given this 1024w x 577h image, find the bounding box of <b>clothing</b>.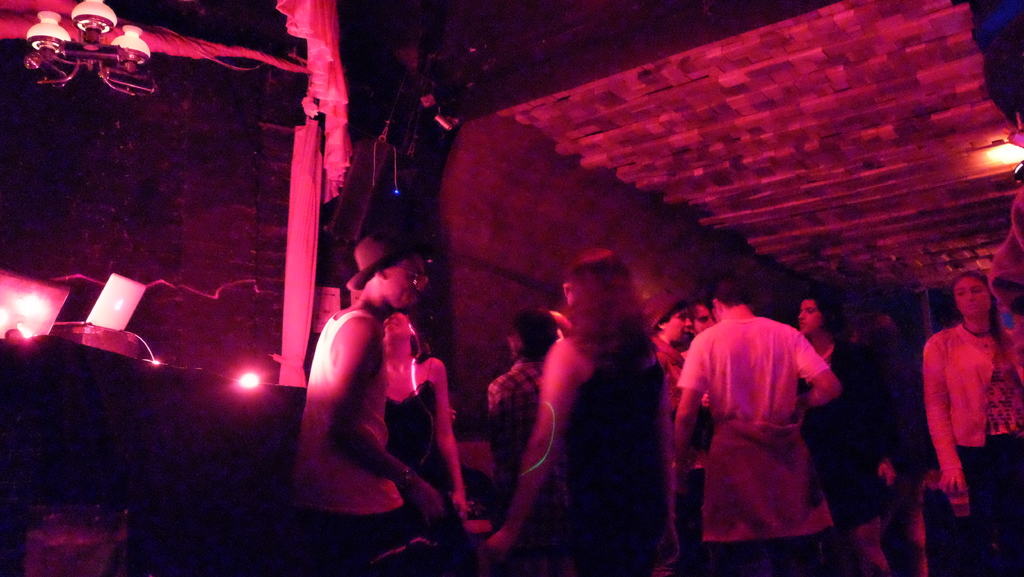
crop(297, 308, 404, 519).
